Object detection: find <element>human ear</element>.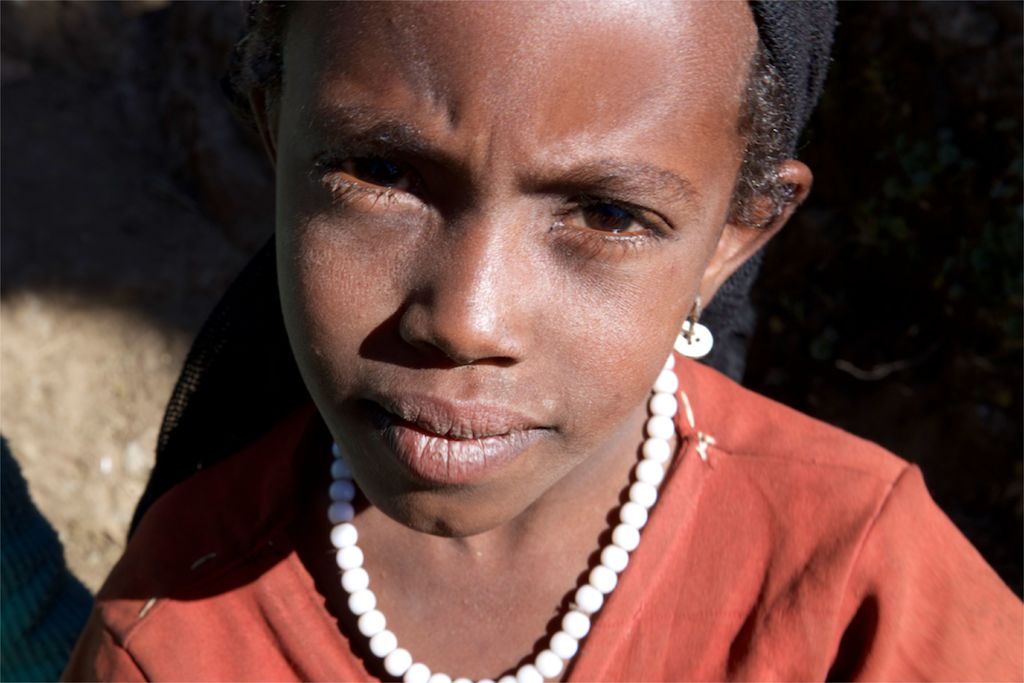
{"x1": 689, "y1": 159, "x2": 813, "y2": 317}.
